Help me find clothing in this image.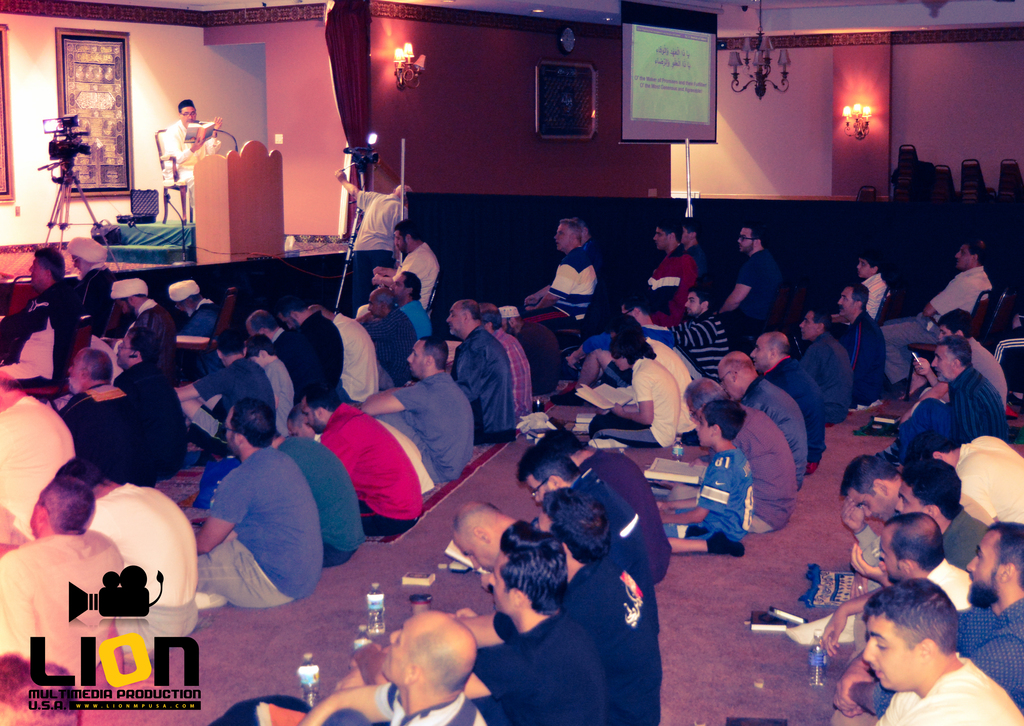
Found it: (735, 246, 783, 321).
